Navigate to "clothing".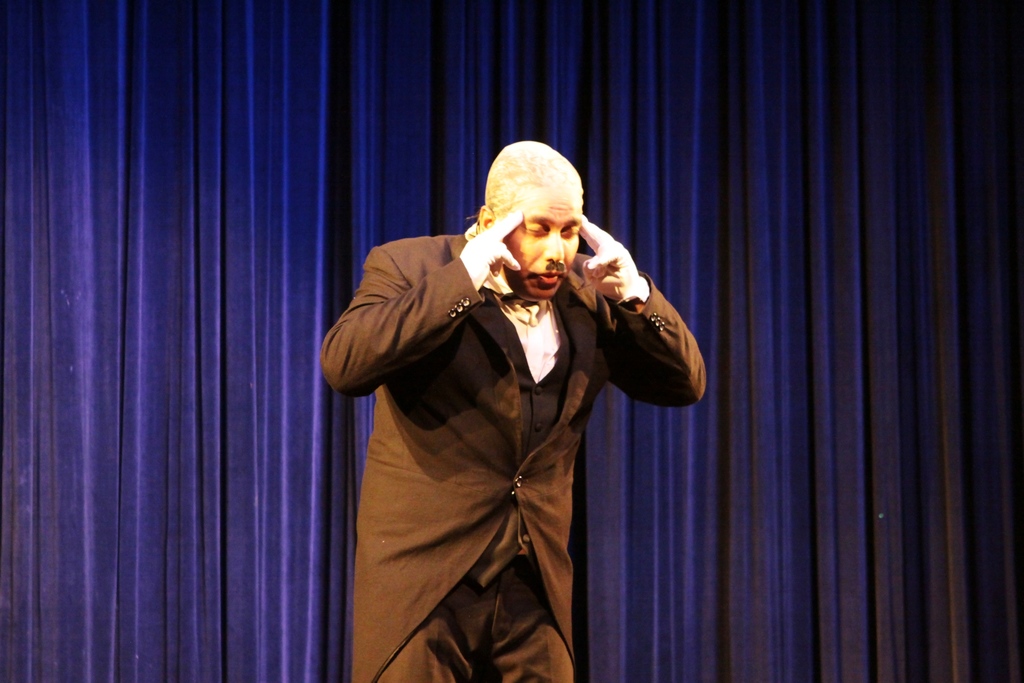
Navigation target: pyautogui.locateOnScreen(314, 144, 699, 654).
